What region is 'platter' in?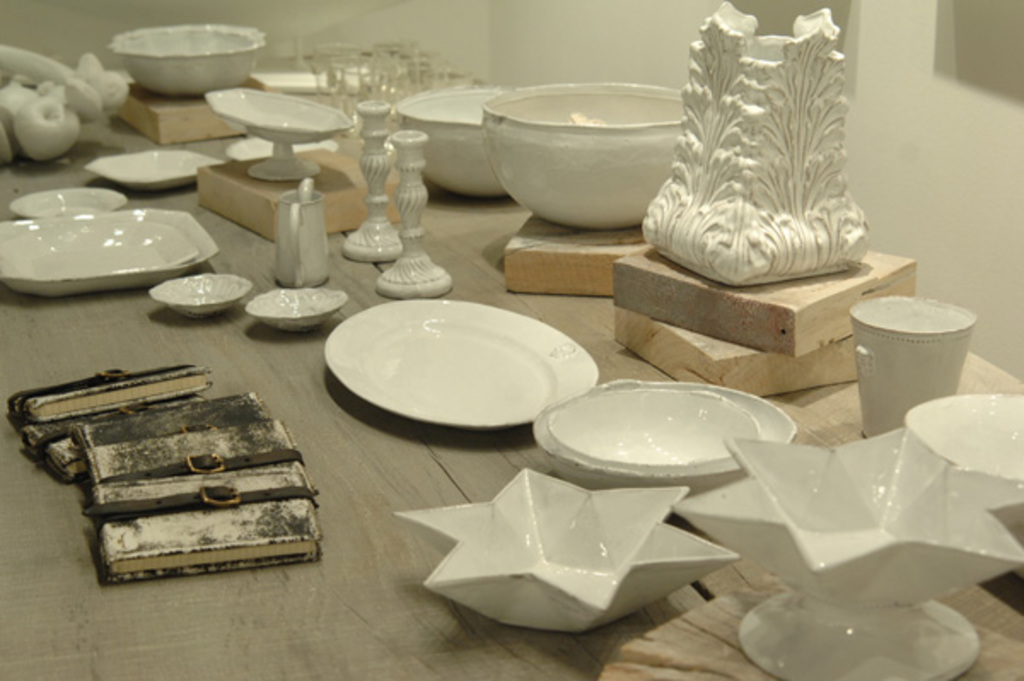
box(89, 148, 218, 188).
